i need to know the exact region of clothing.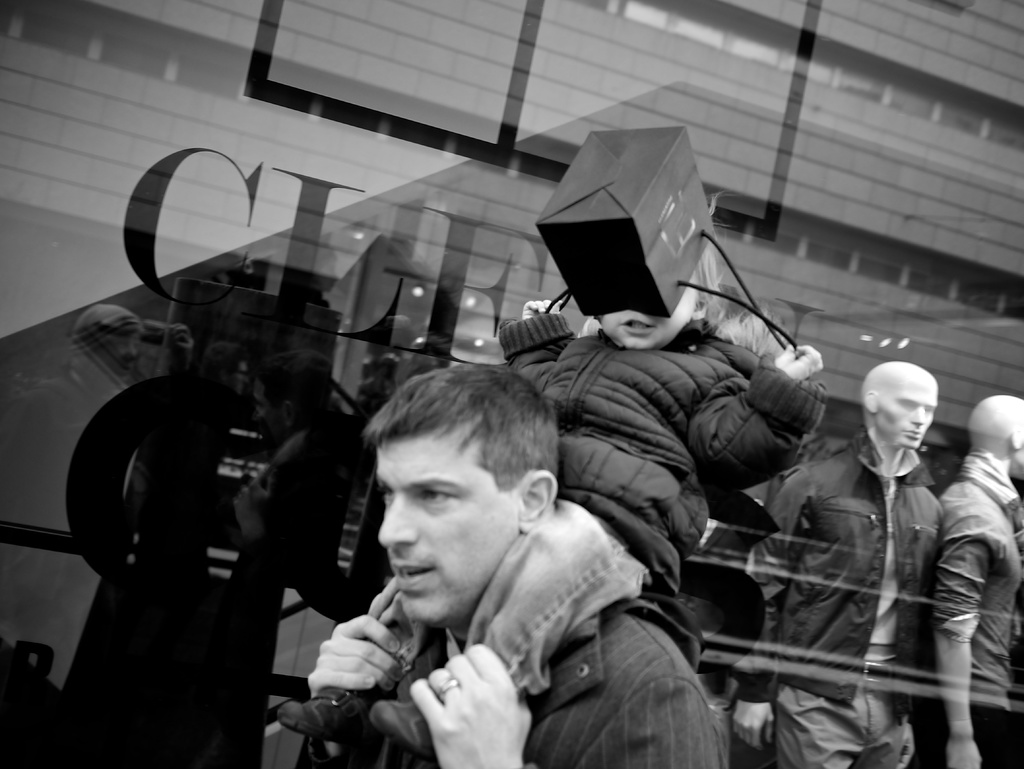
Region: 935/440/1023/766.
